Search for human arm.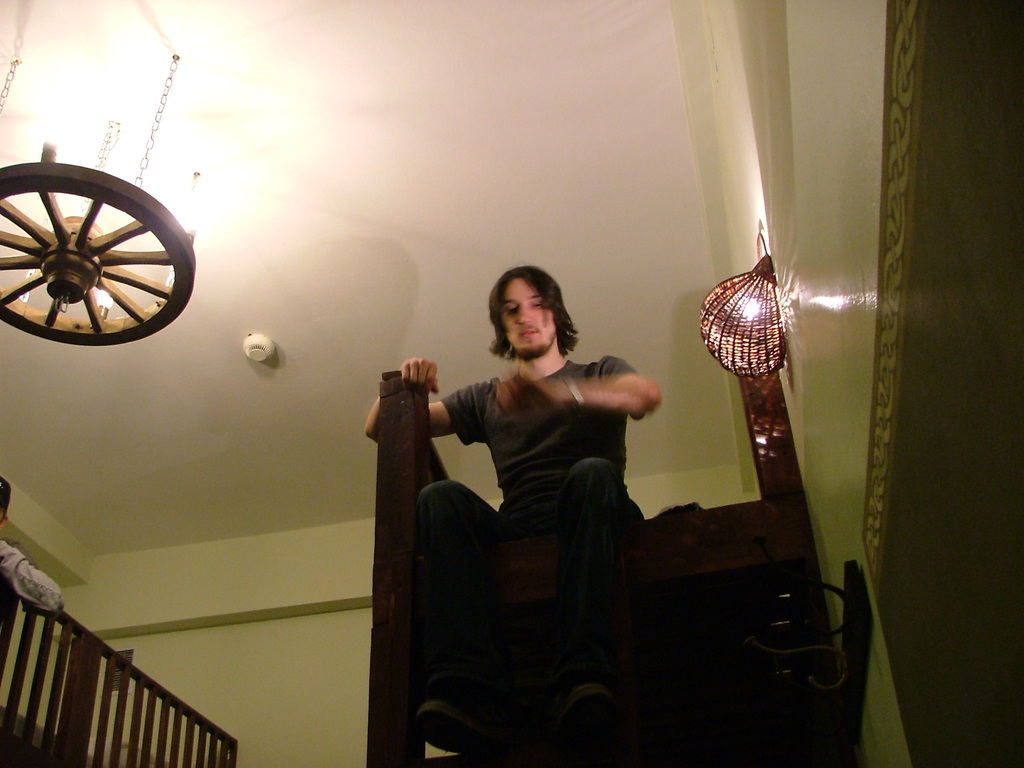
Found at Rect(358, 351, 492, 439).
